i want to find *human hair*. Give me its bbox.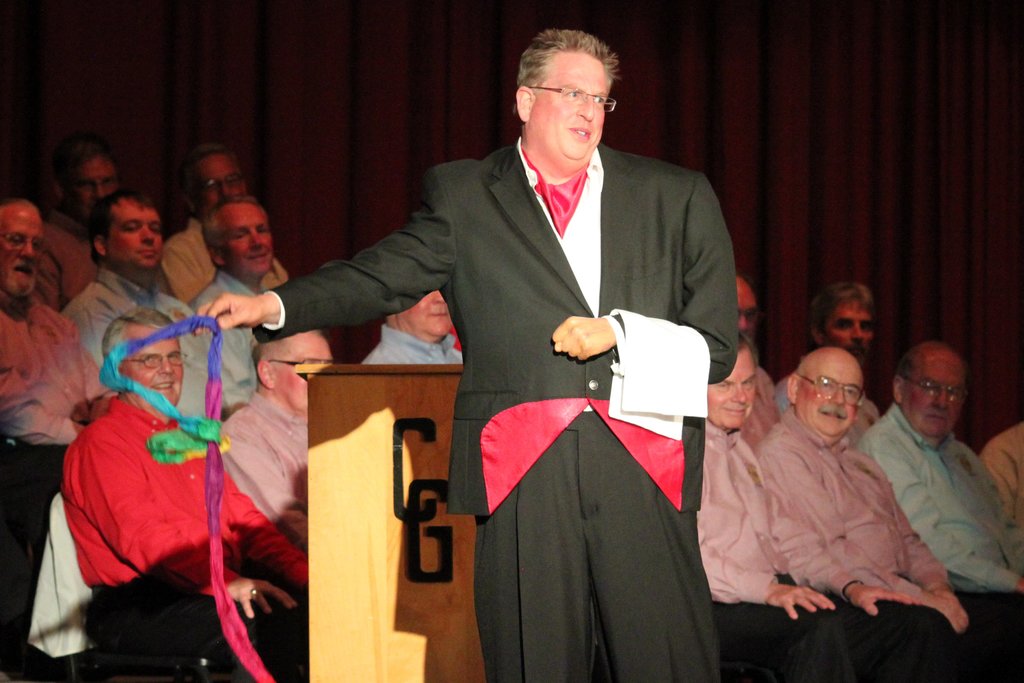
{"left": 809, "top": 278, "right": 872, "bottom": 332}.
